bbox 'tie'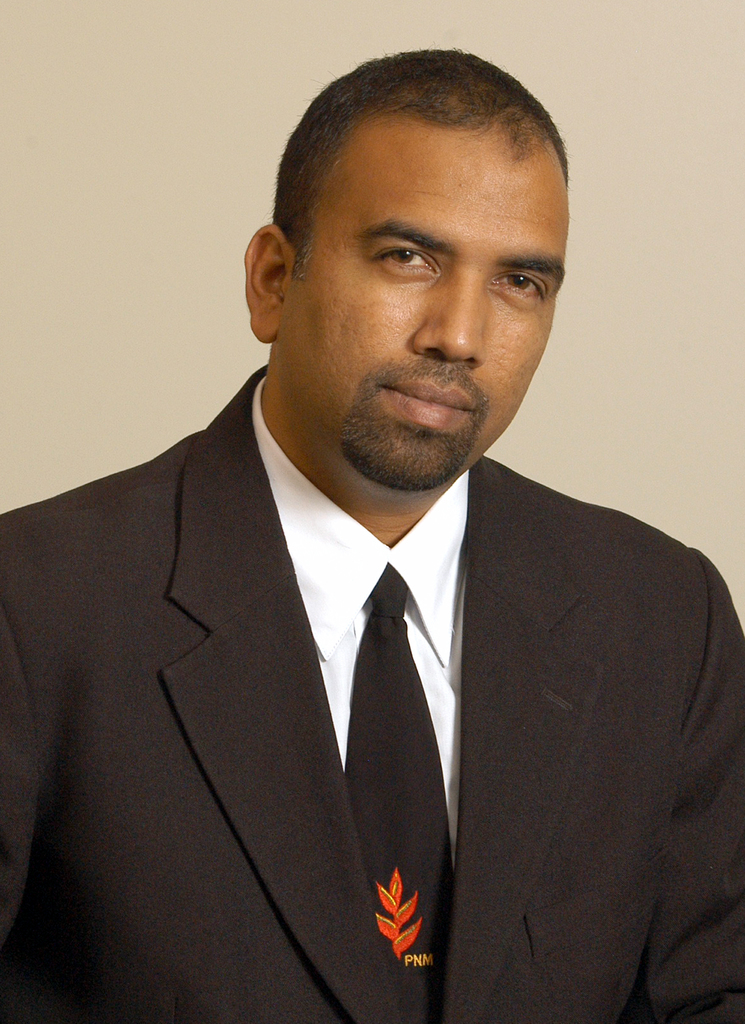
345/559/462/1012
